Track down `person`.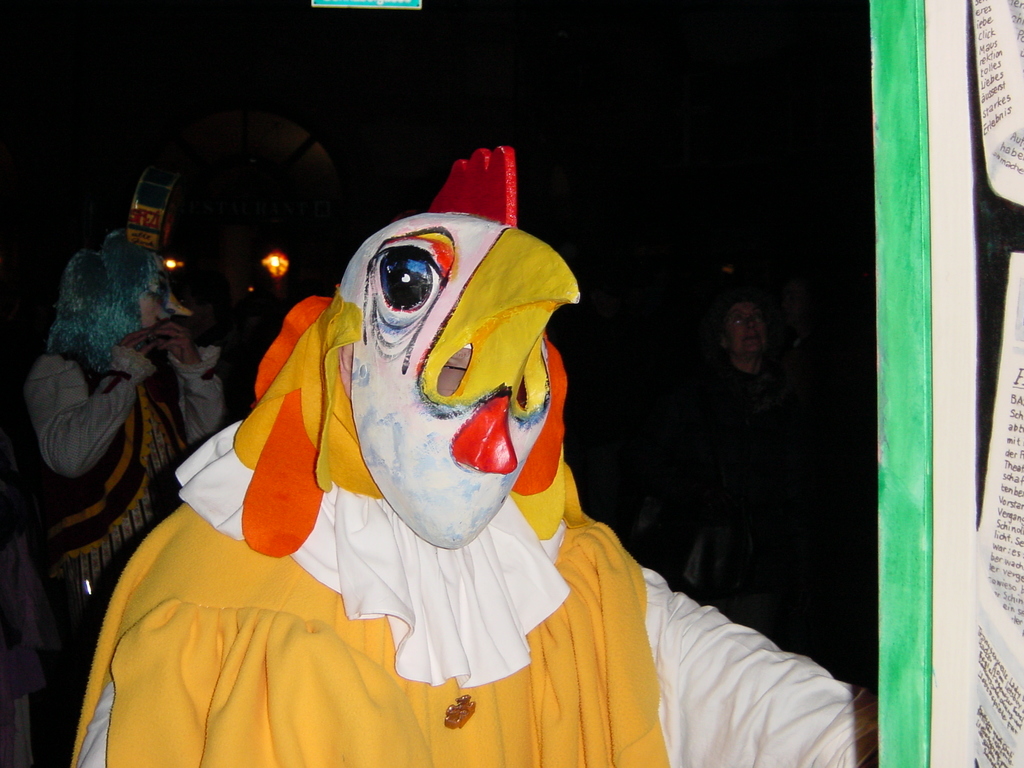
Tracked to Rect(28, 226, 196, 652).
